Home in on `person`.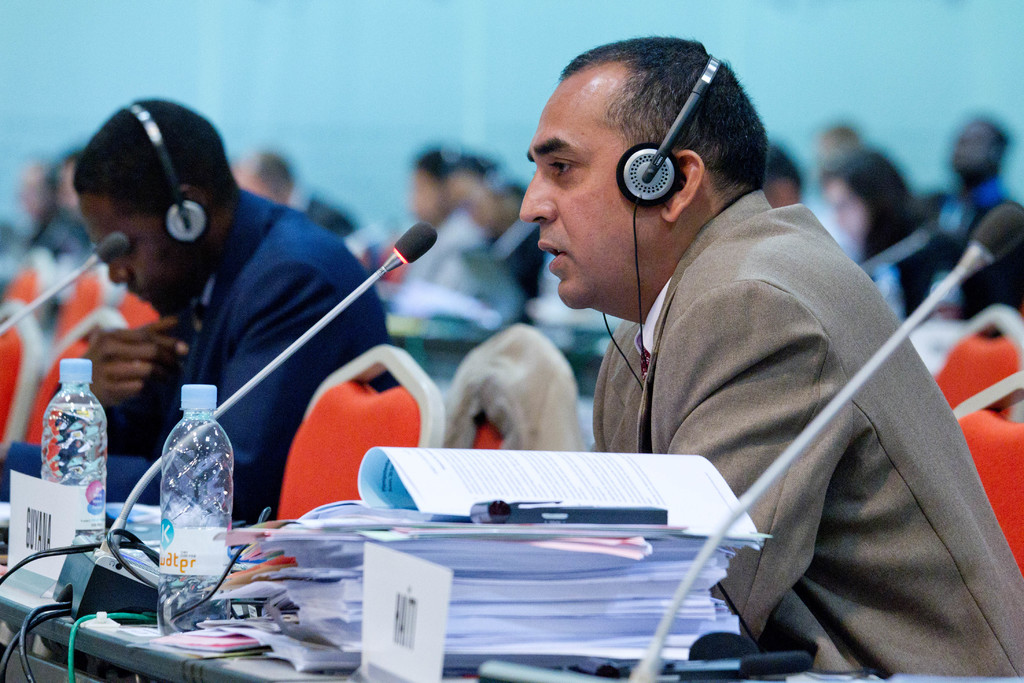
Homed in at [51,95,424,523].
